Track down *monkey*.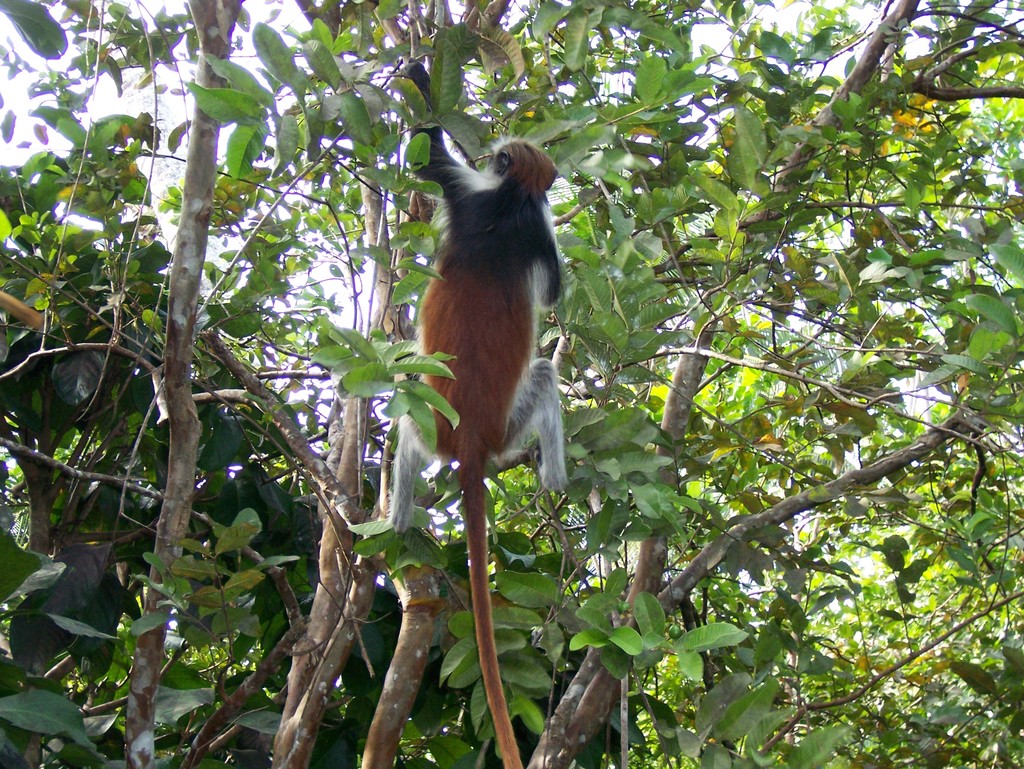
Tracked to BBox(371, 136, 579, 619).
